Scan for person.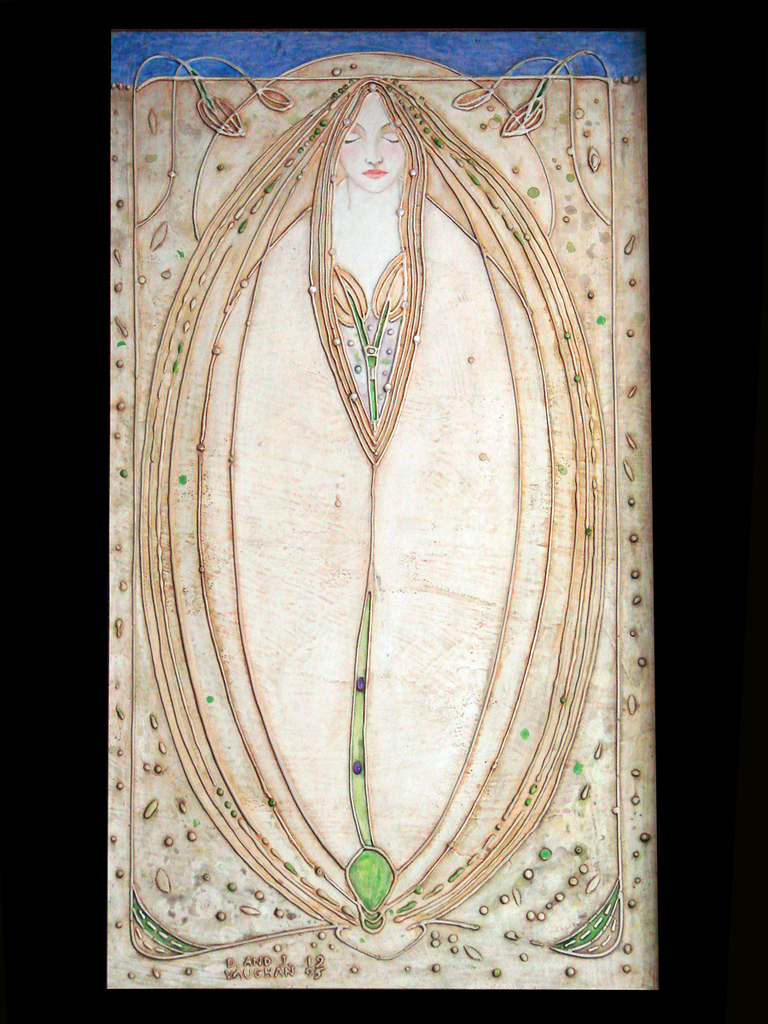
Scan result: [left=142, top=76, right=614, bottom=952].
